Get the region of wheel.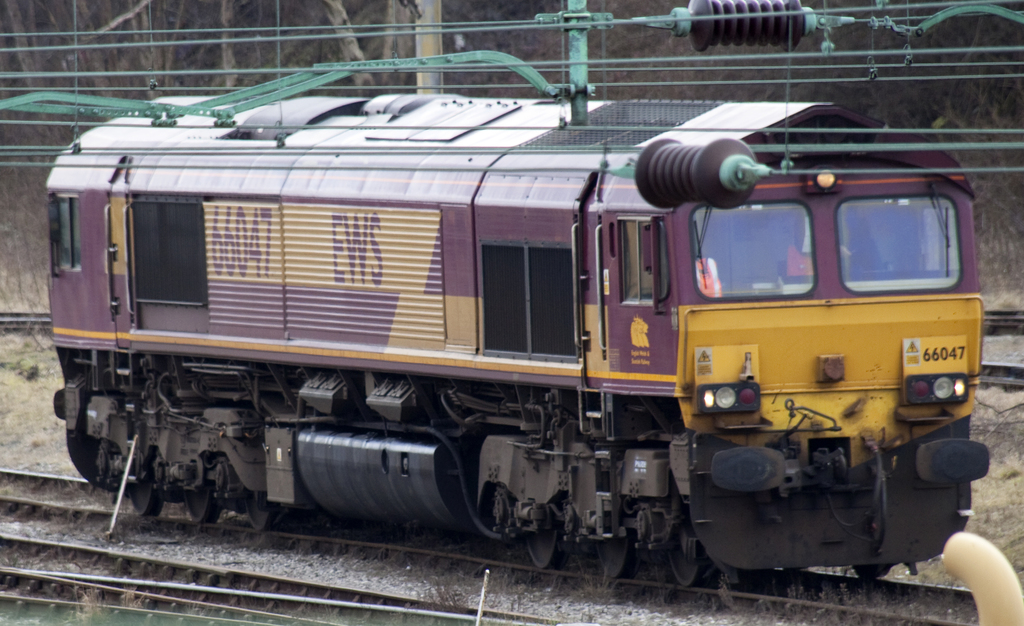
bbox=[518, 507, 558, 573].
